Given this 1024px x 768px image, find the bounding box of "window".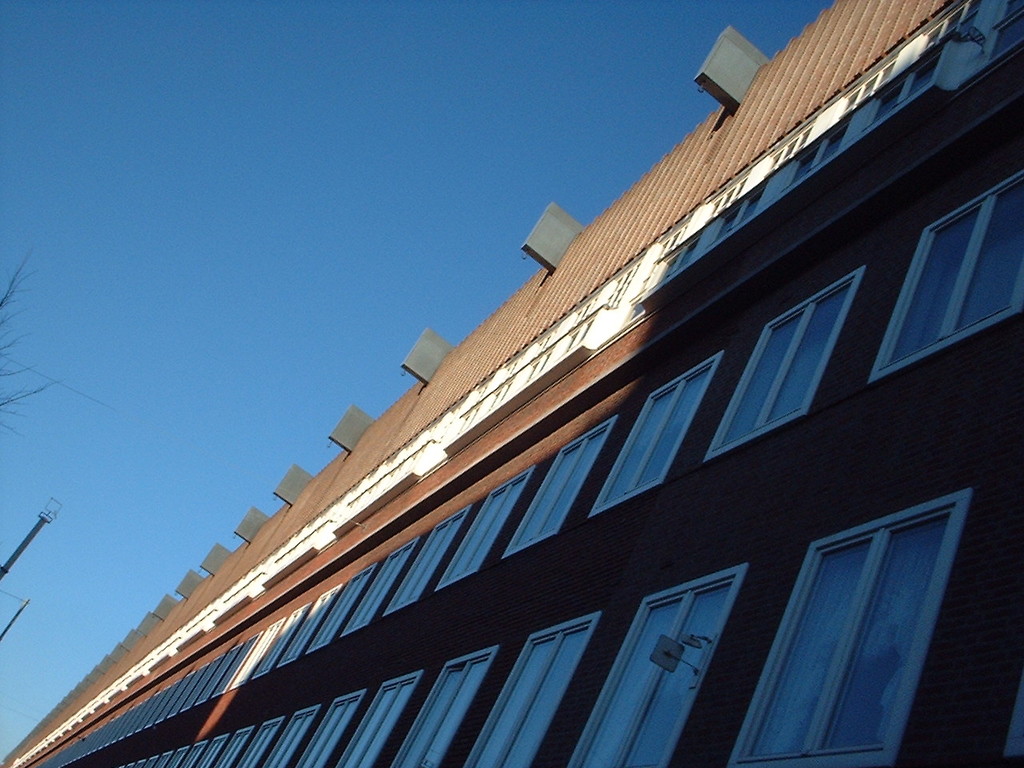
390:507:471:615.
